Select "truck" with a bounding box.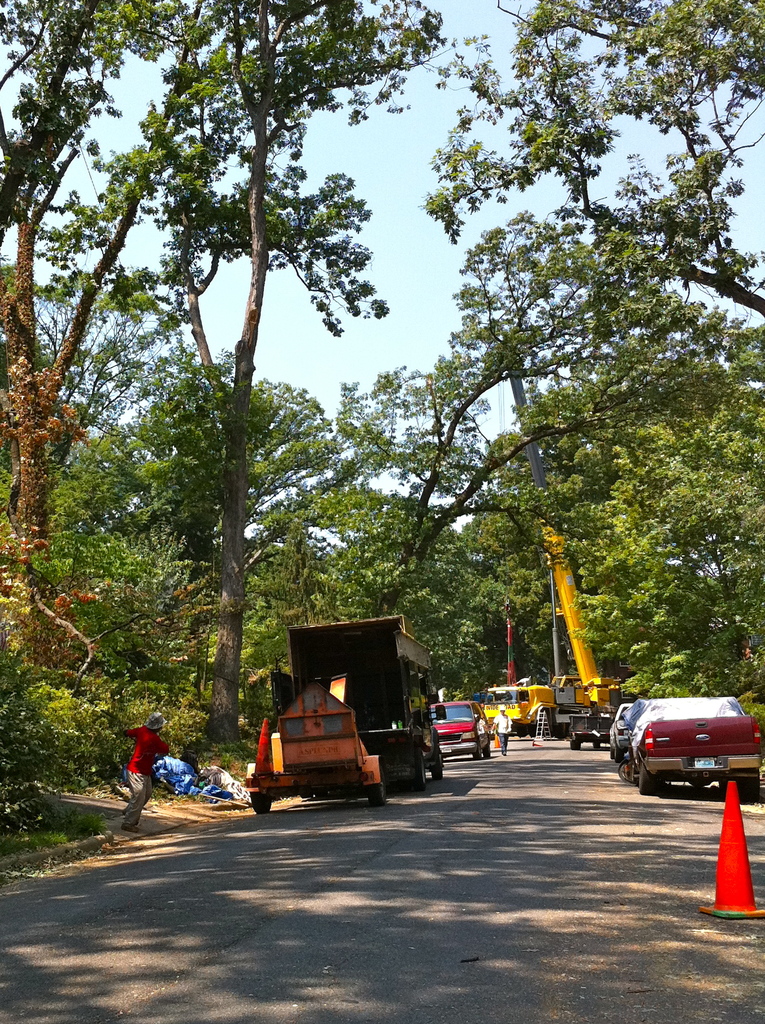
259, 604, 450, 792.
